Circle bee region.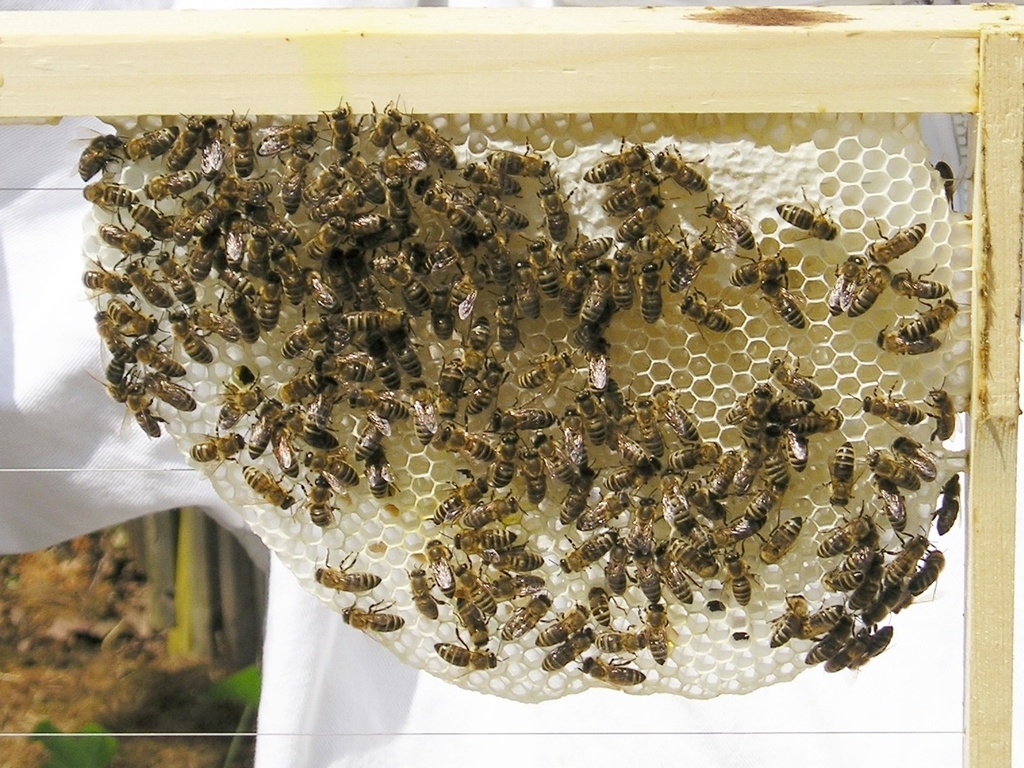
Region: box(691, 192, 754, 251).
